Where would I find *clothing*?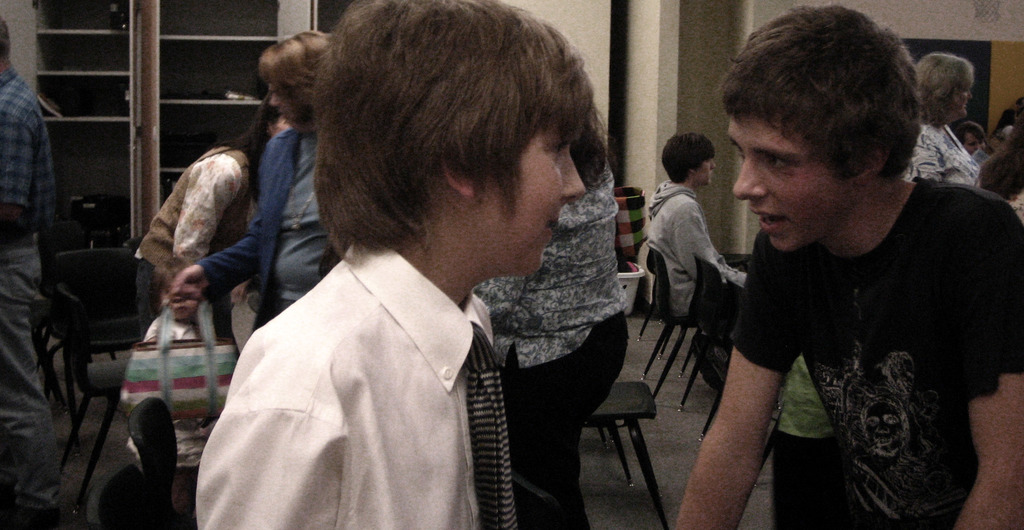
At locate(736, 170, 1023, 529).
